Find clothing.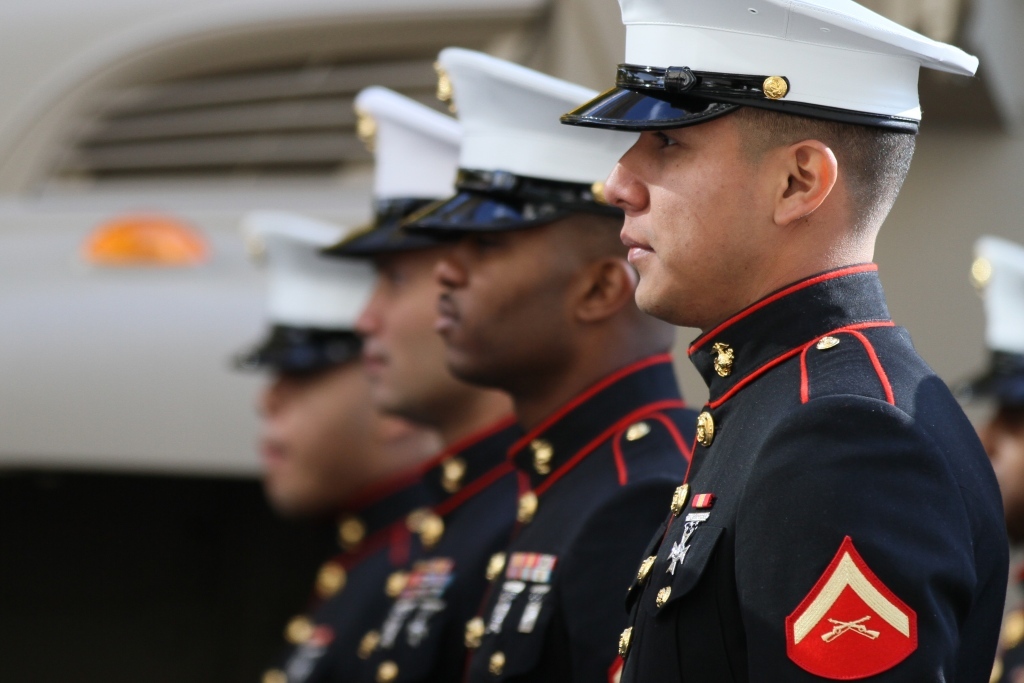
region(370, 411, 514, 682).
